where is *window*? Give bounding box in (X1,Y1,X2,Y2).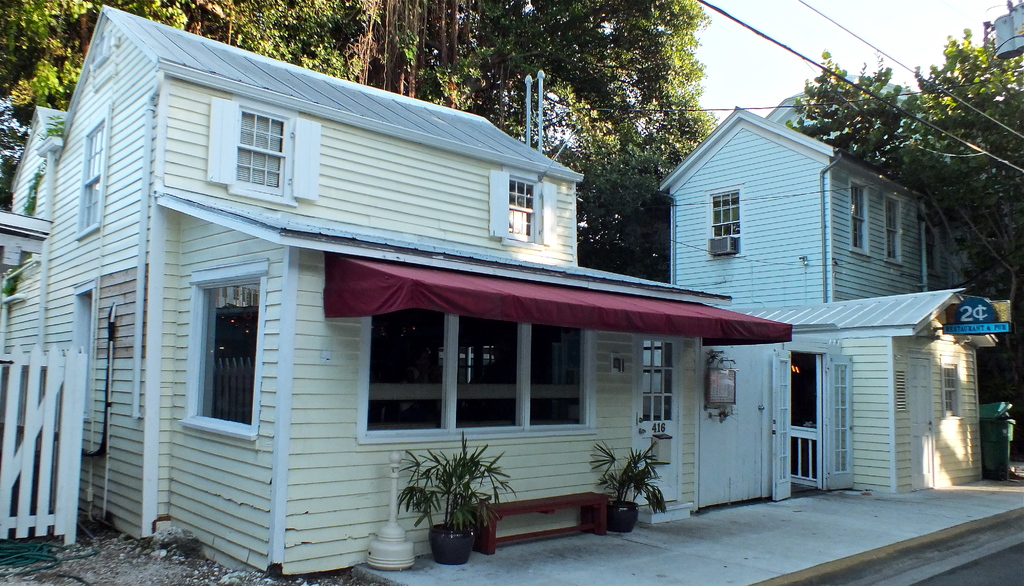
(704,183,749,261).
